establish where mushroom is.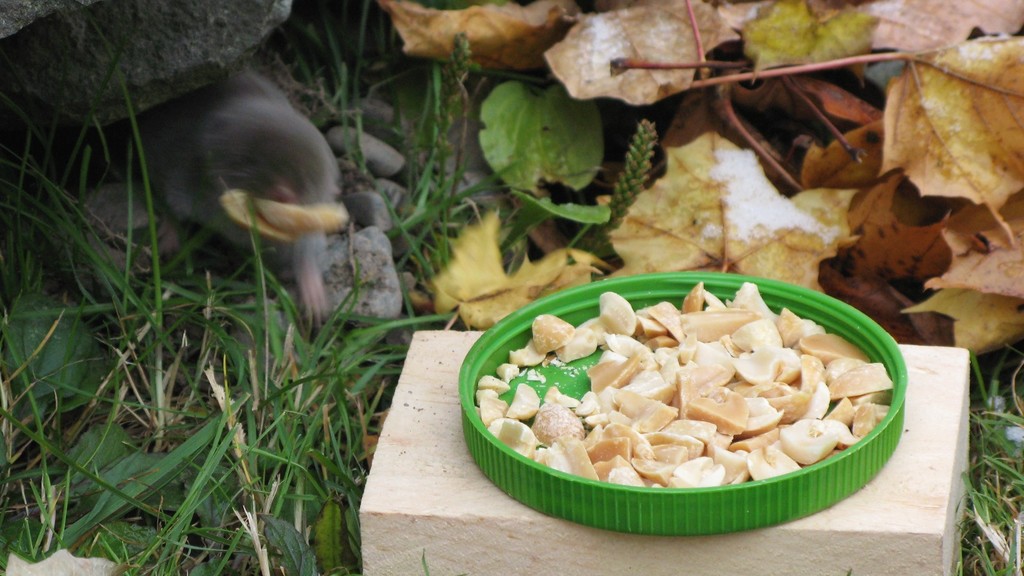
Established at Rect(475, 286, 893, 486).
